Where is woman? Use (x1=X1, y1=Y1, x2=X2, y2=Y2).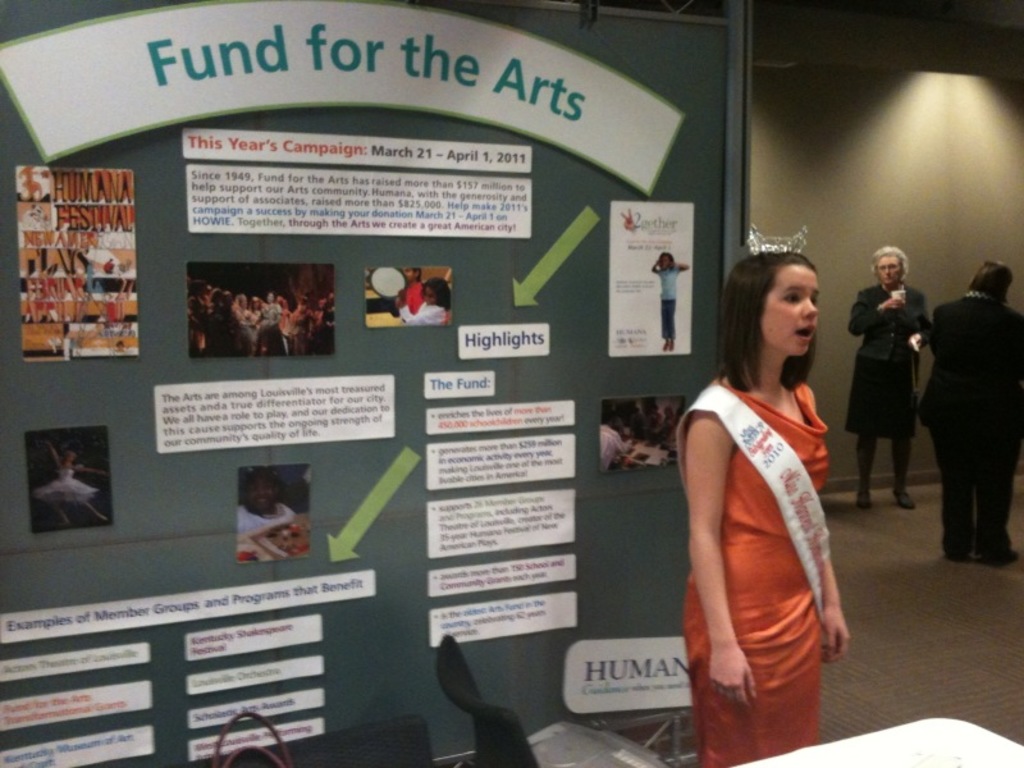
(x1=931, y1=260, x2=1023, y2=566).
